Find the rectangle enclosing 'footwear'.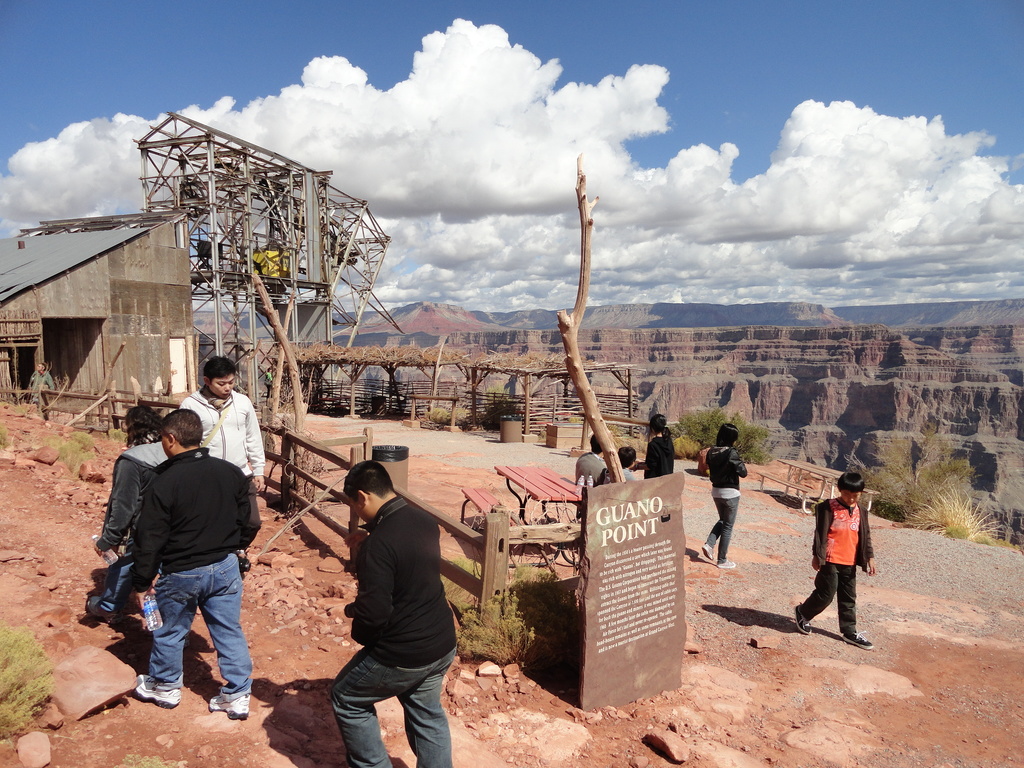
detection(698, 543, 709, 560).
